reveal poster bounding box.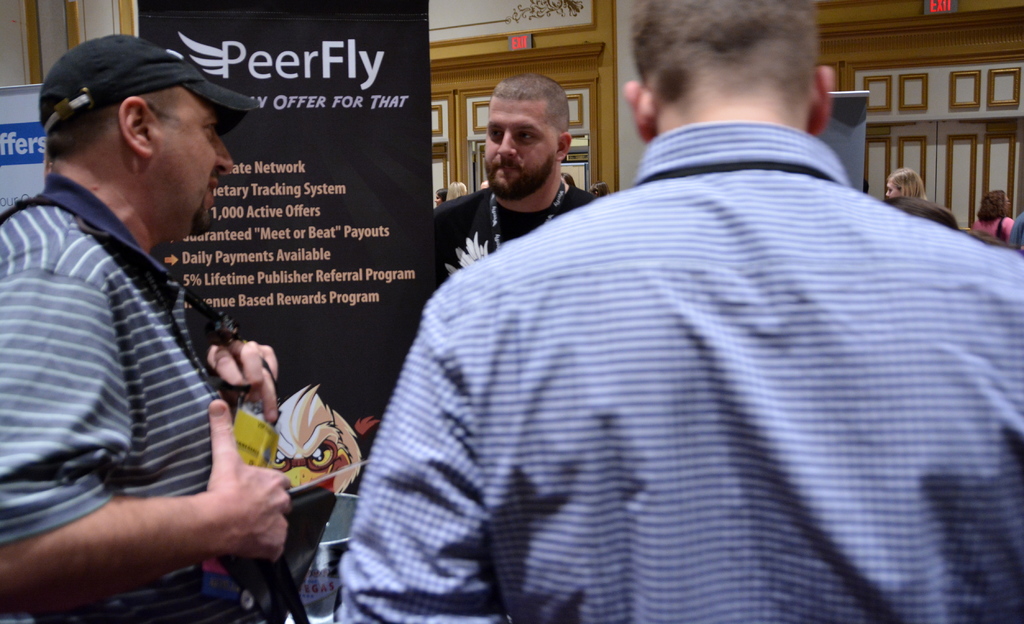
Revealed: detection(133, 0, 429, 494).
